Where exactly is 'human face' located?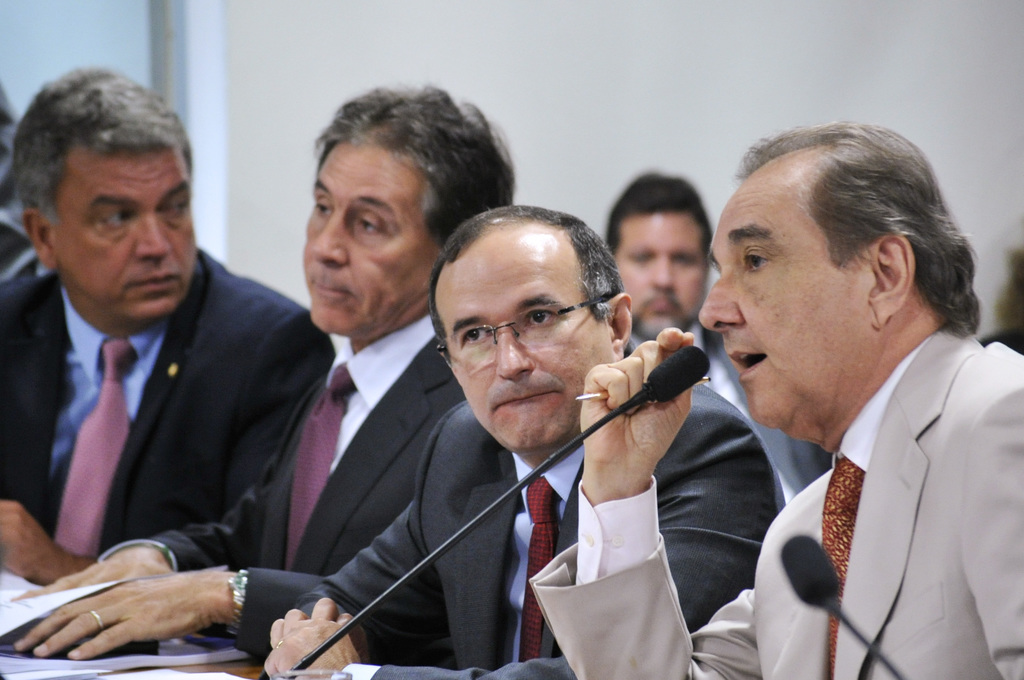
Its bounding box is <box>438,238,615,458</box>.
